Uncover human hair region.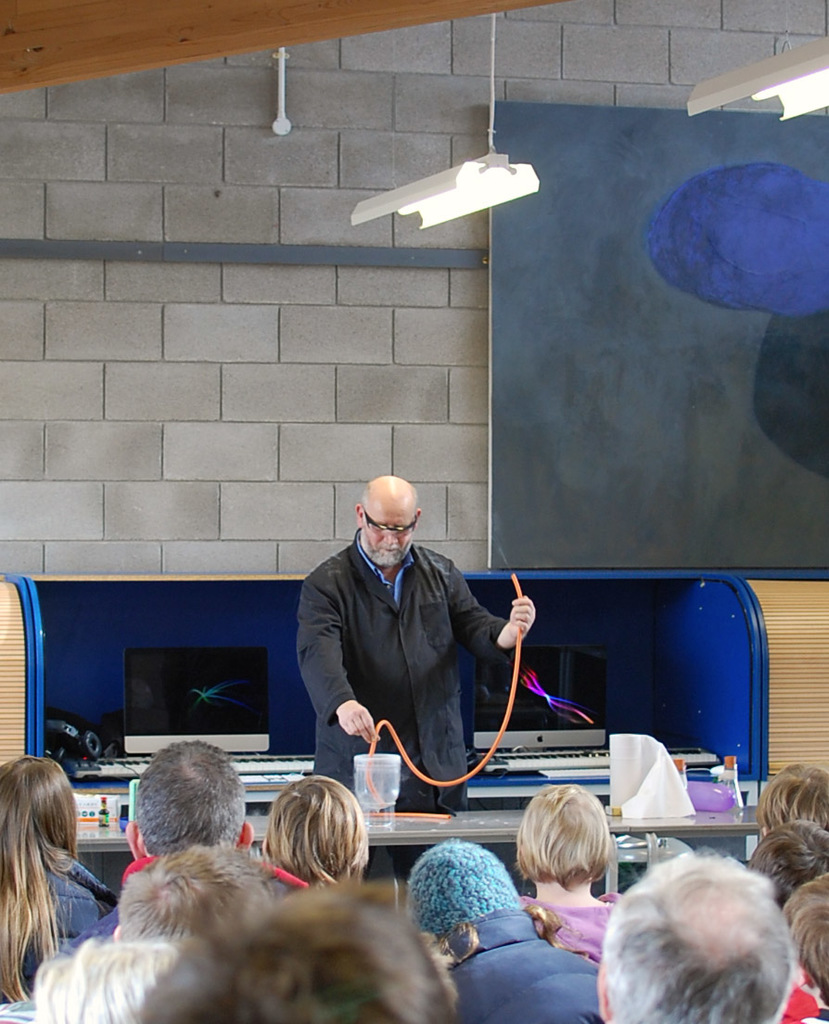
Uncovered: locate(752, 818, 828, 901).
